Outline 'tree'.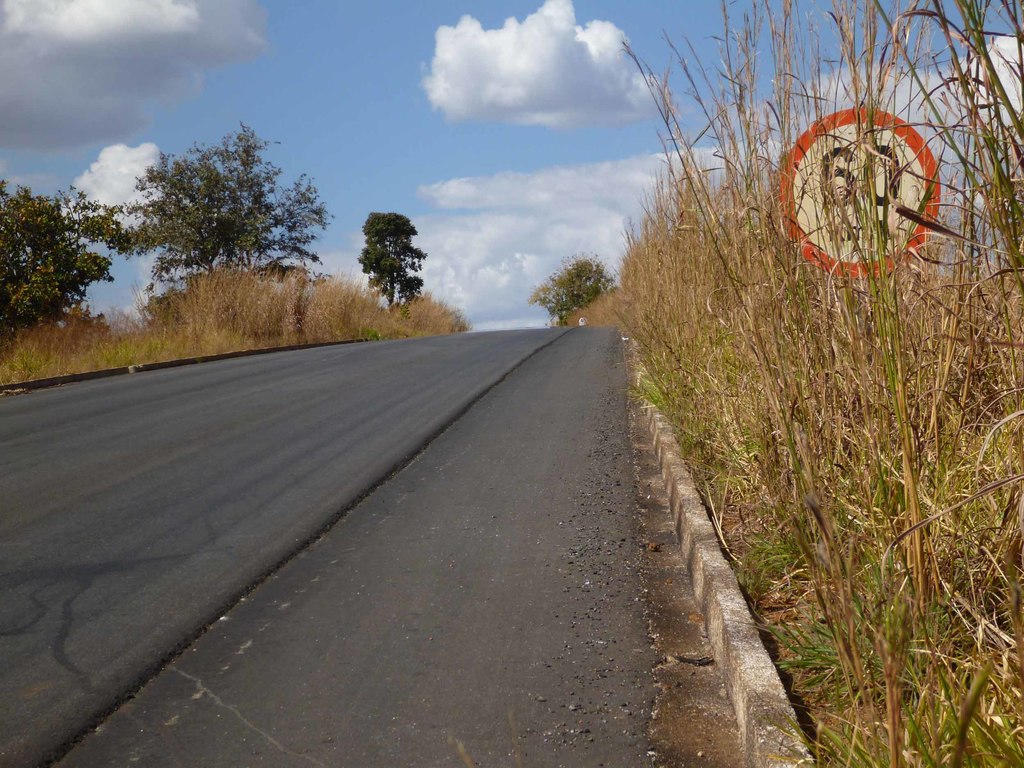
Outline: 524 258 614 326.
